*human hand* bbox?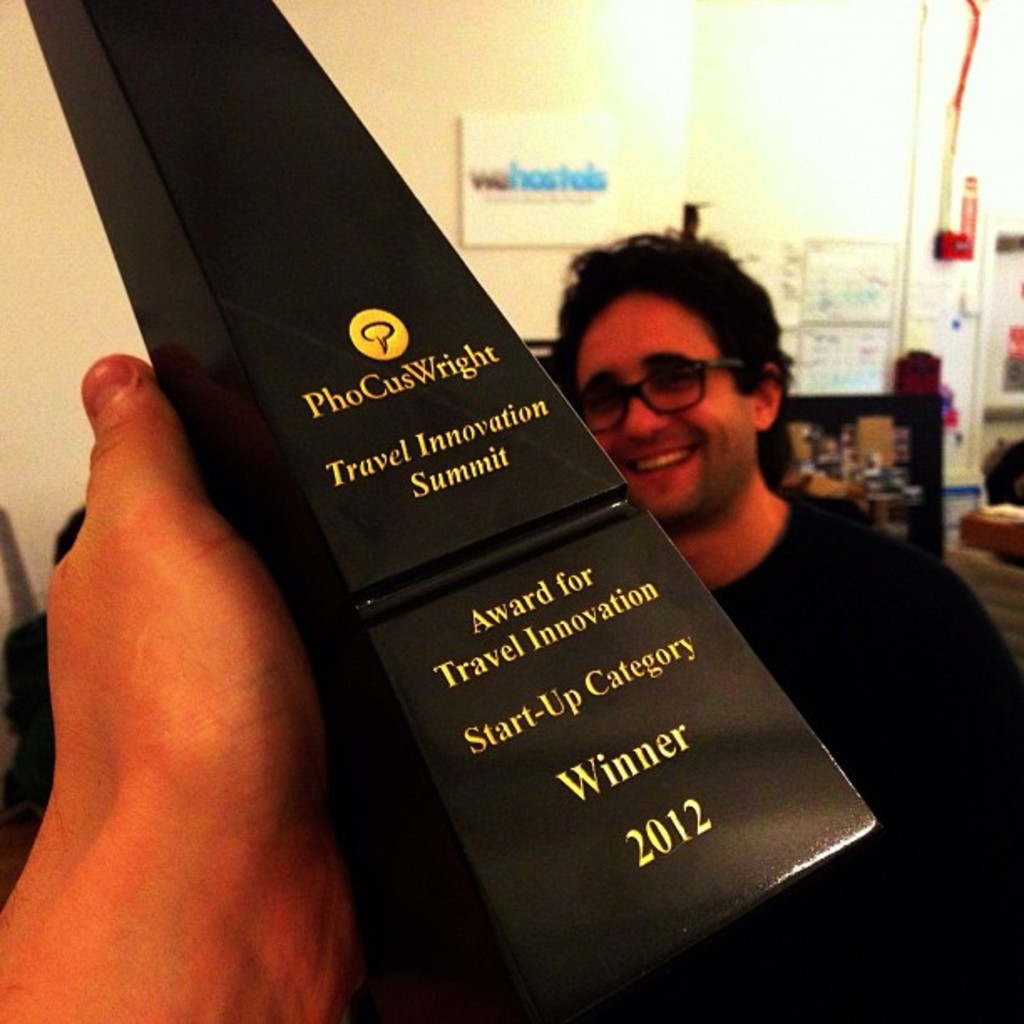
x1=0, y1=355, x2=400, y2=989
